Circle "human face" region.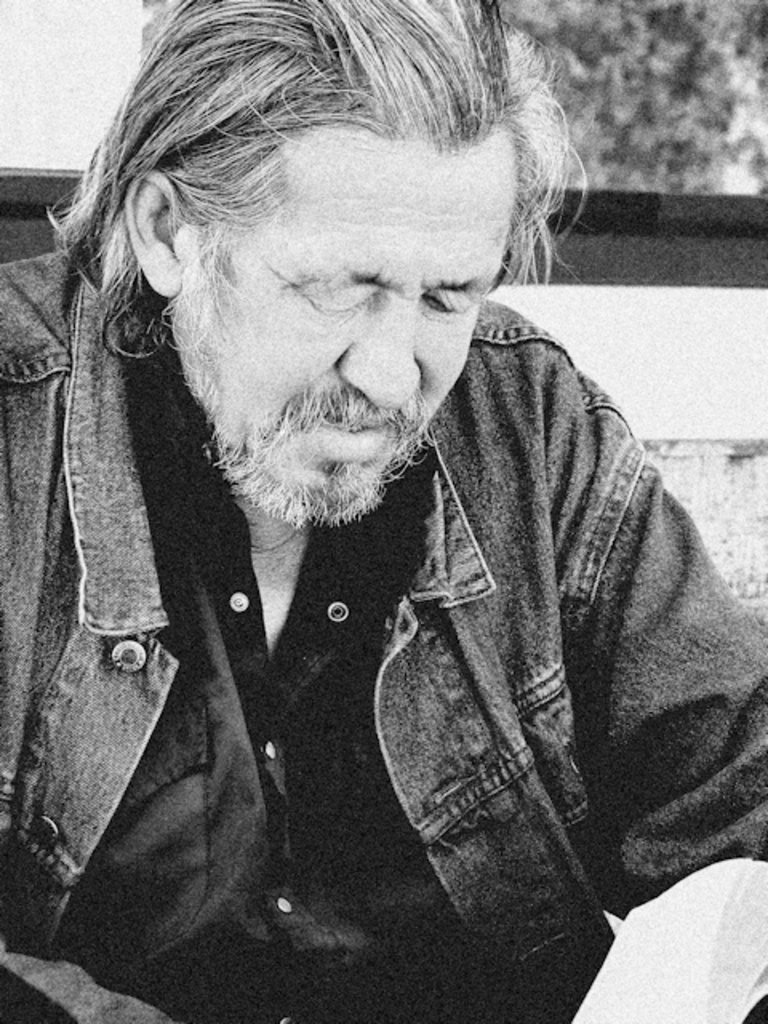
Region: bbox=[182, 122, 525, 520].
